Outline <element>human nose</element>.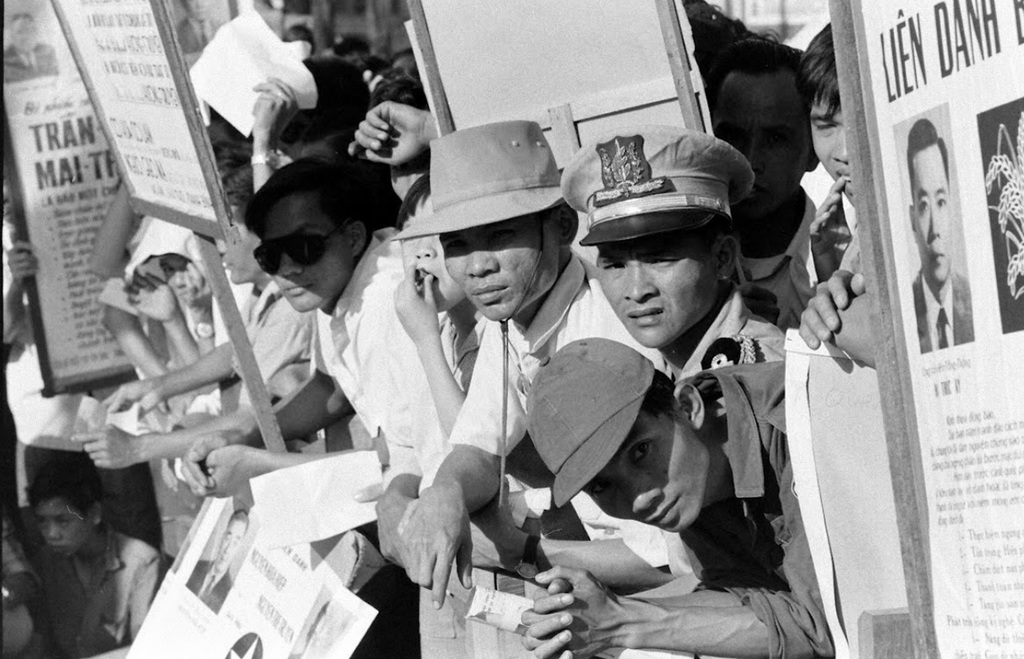
Outline: x1=622, y1=253, x2=657, y2=301.
